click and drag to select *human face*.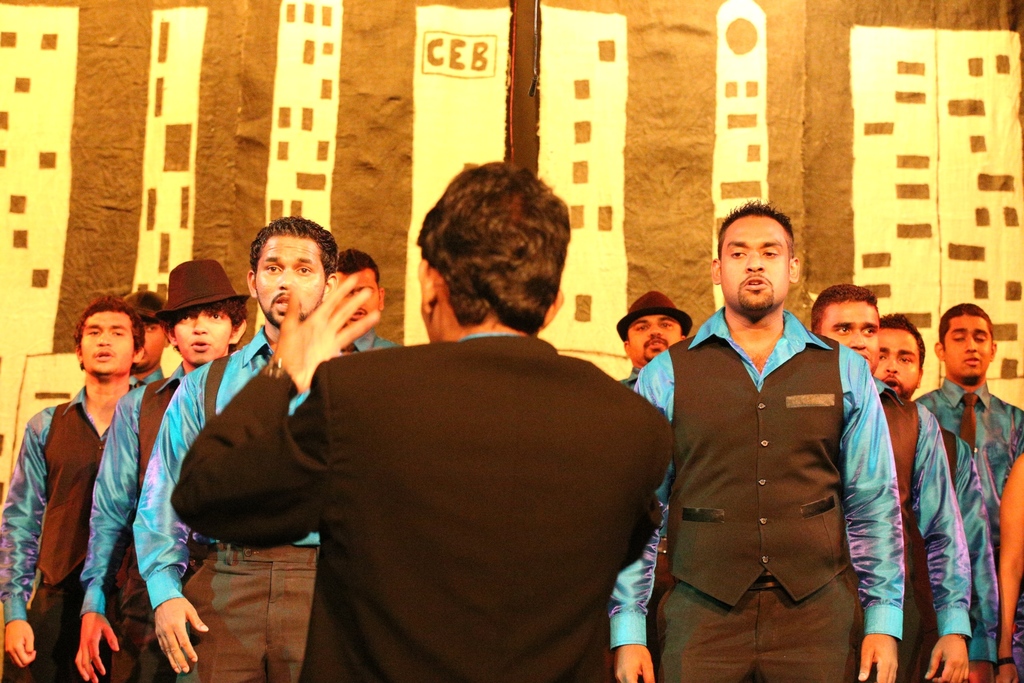
Selection: box=[819, 304, 884, 374].
